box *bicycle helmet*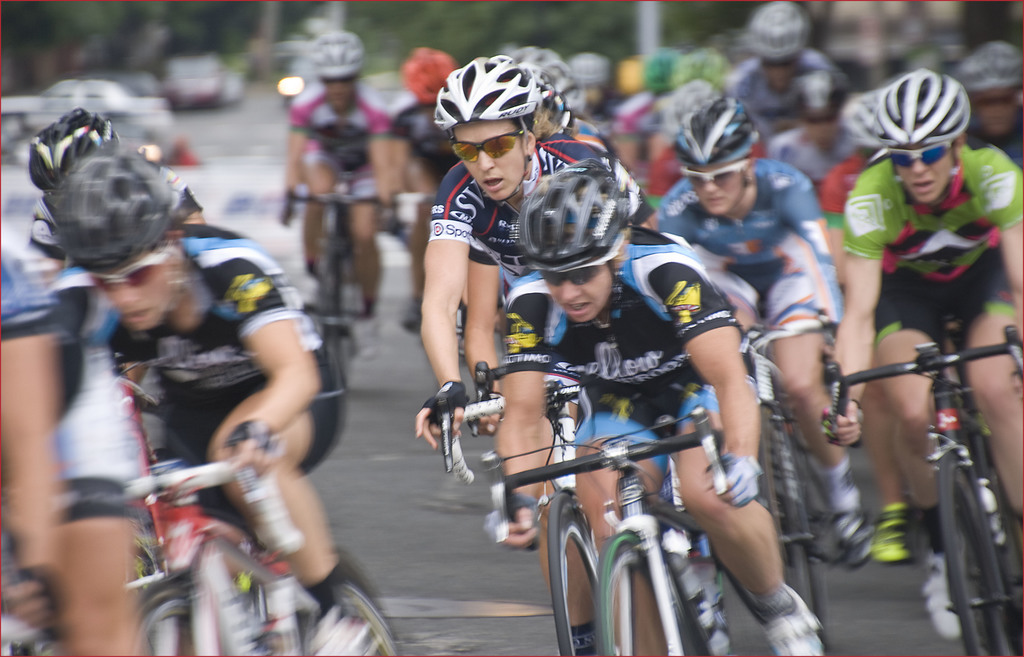
{"left": 745, "top": 0, "right": 806, "bottom": 51}
